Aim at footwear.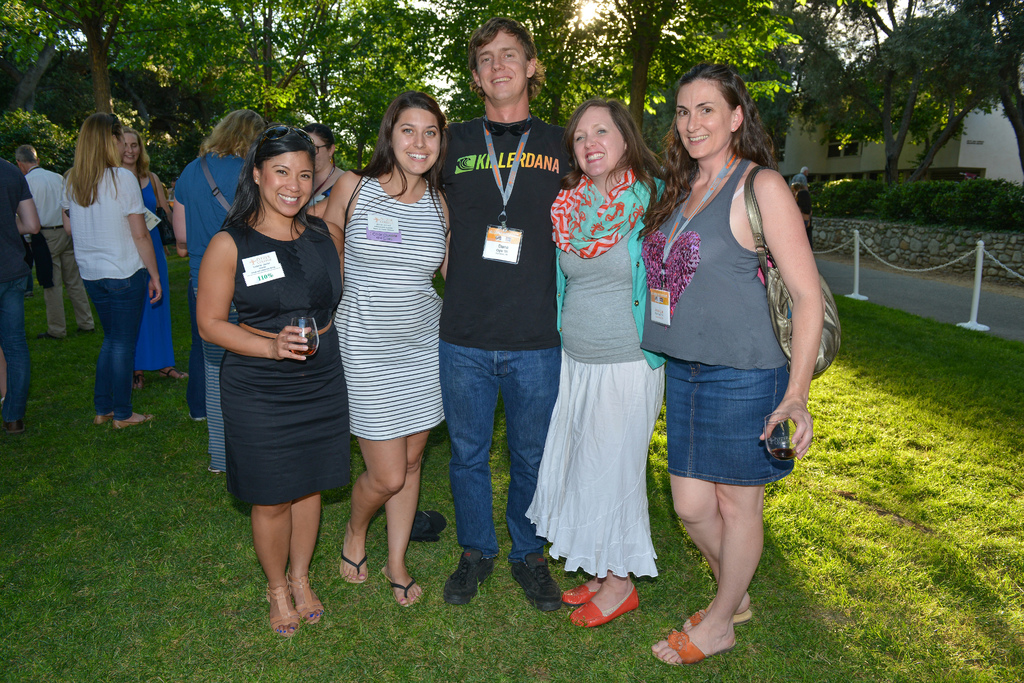
Aimed at <region>246, 554, 310, 638</region>.
